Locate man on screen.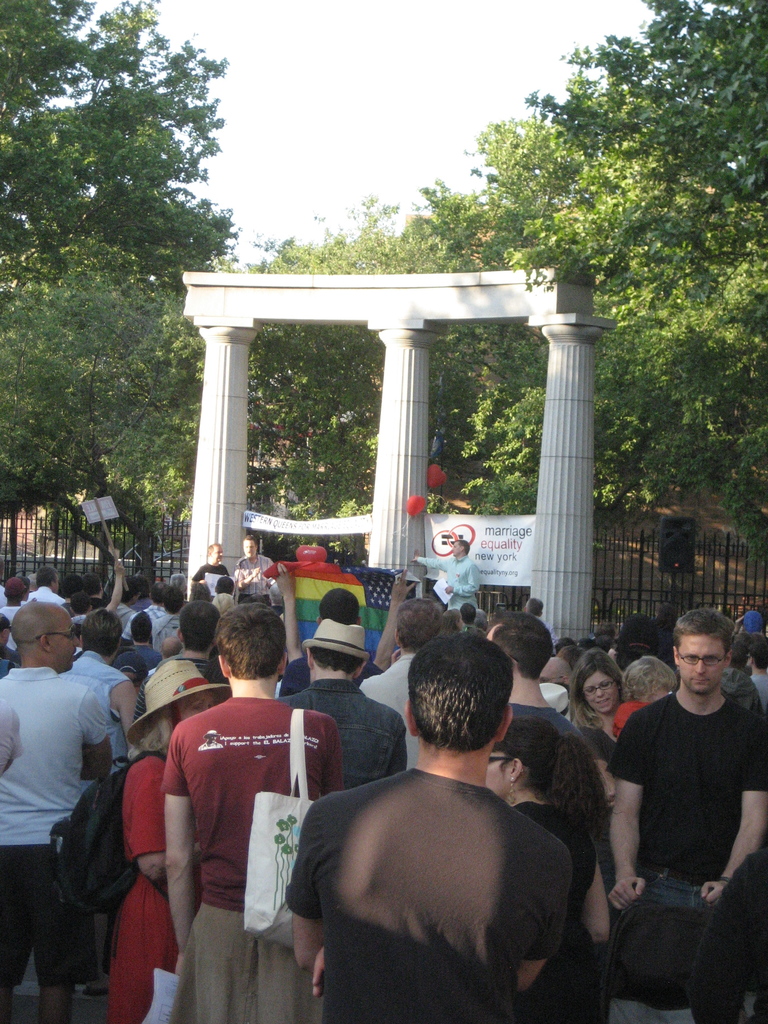
On screen at l=479, t=612, r=583, b=735.
